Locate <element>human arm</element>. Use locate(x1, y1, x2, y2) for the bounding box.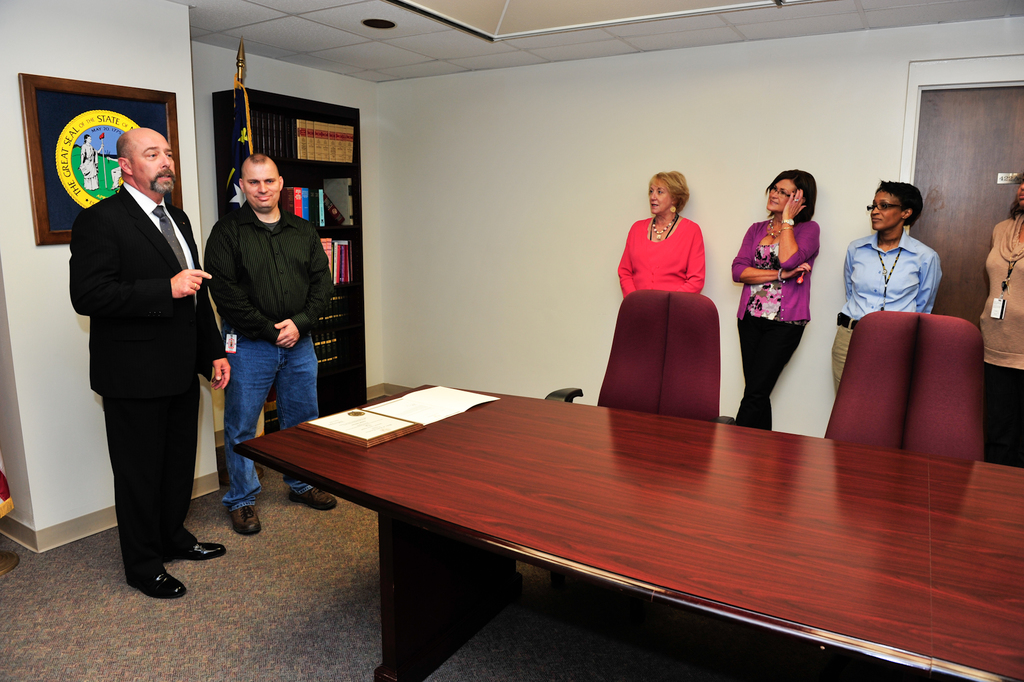
locate(733, 212, 806, 287).
